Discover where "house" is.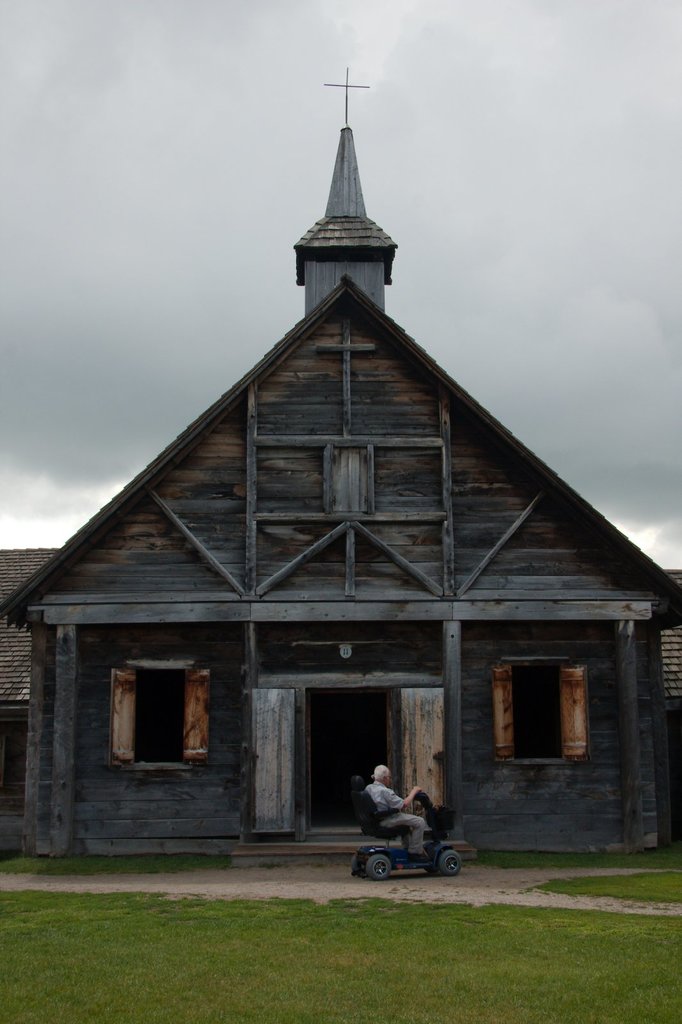
Discovered at BBox(0, 73, 681, 867).
